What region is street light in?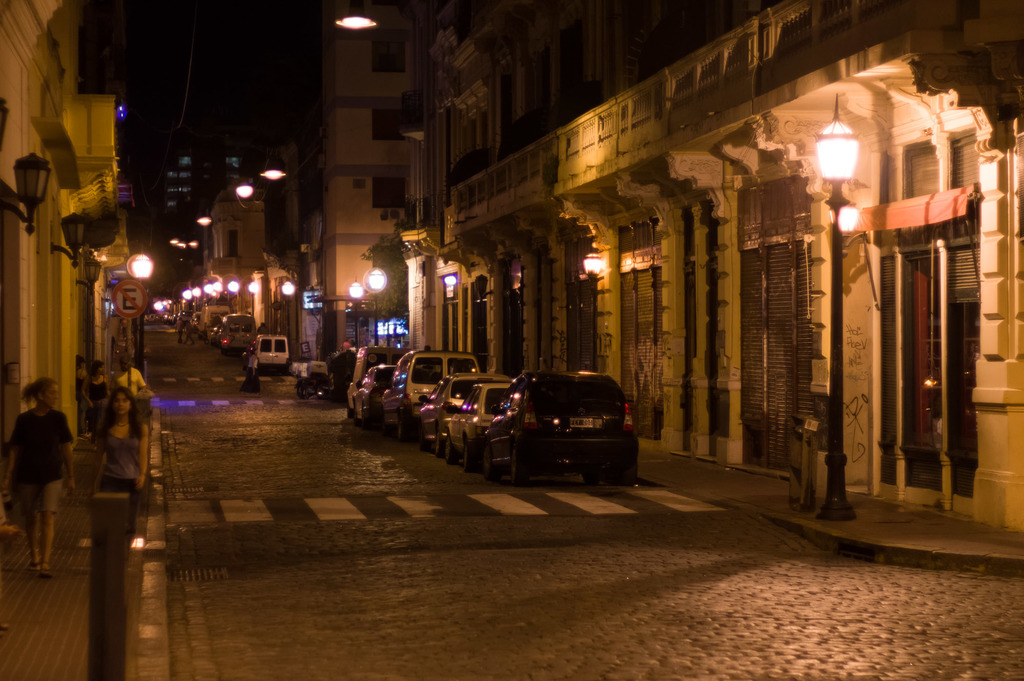
{"x1": 250, "y1": 273, "x2": 260, "y2": 319}.
